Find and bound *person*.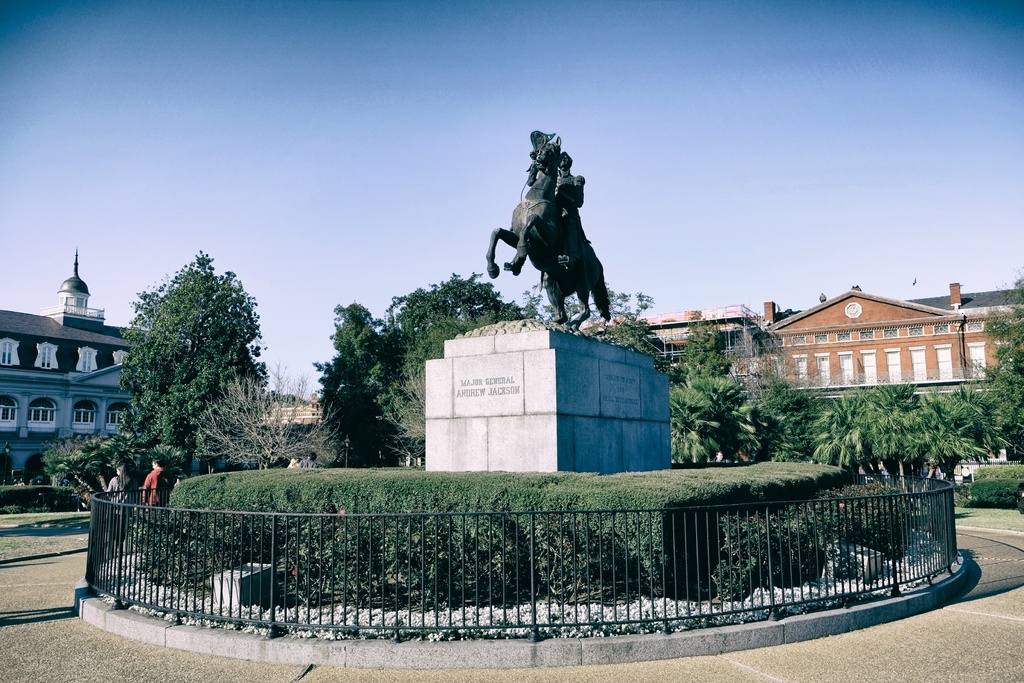
Bound: rect(290, 457, 303, 468).
